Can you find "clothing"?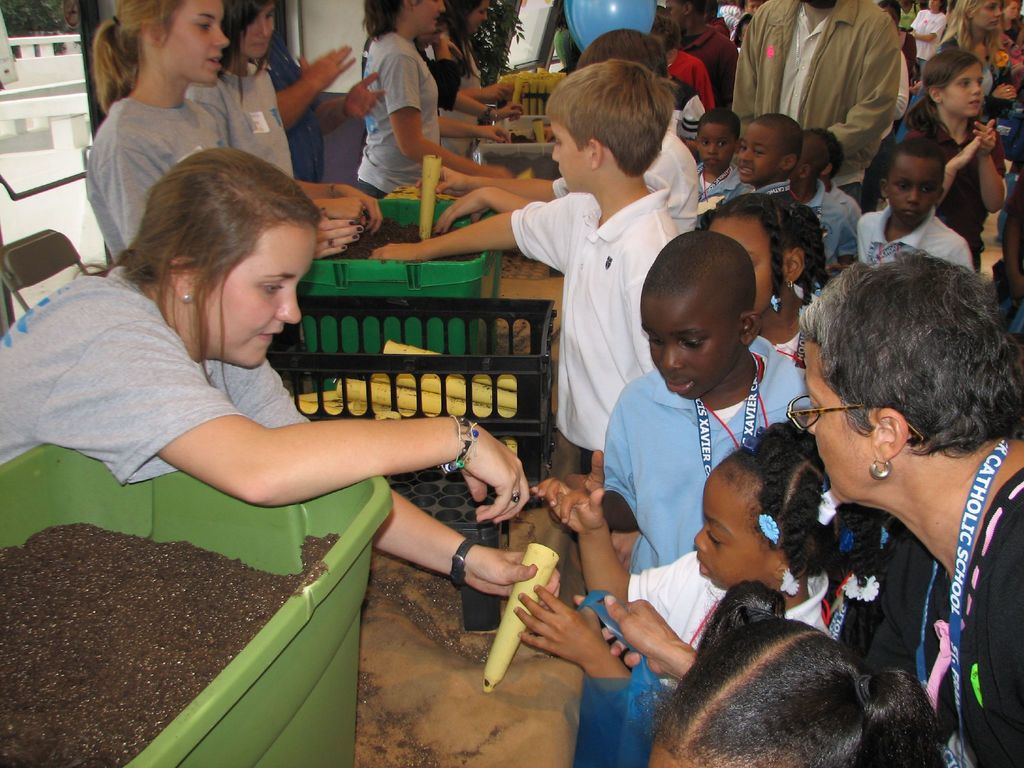
Yes, bounding box: box(360, 28, 440, 193).
